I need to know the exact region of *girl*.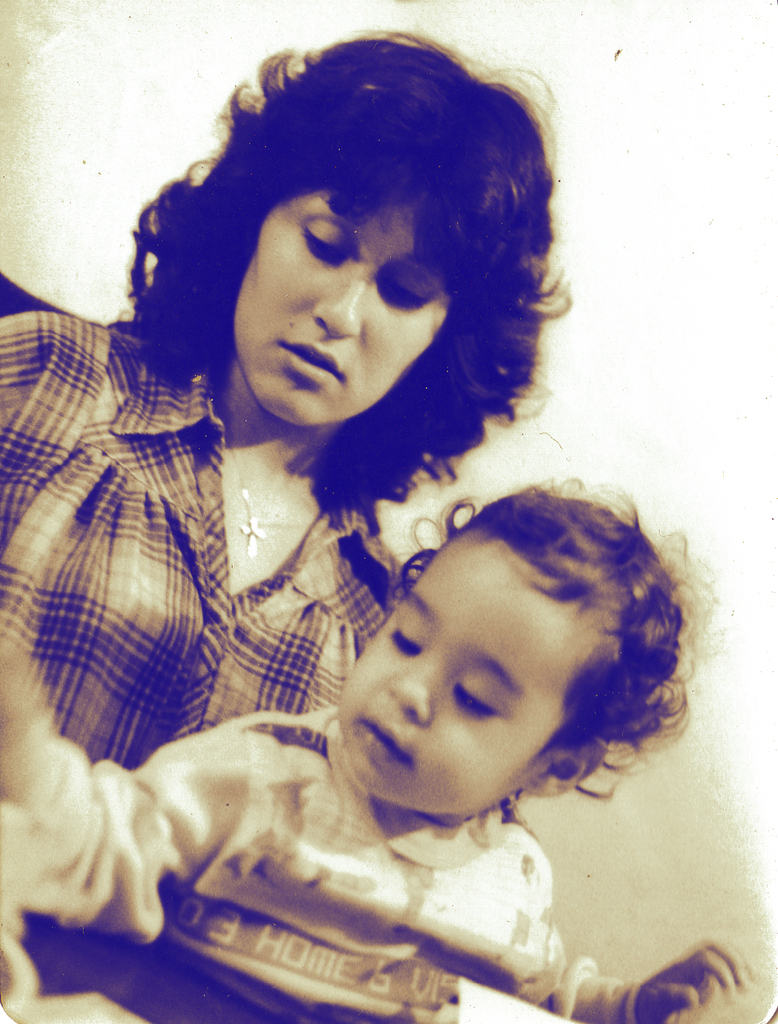
Region: {"left": 0, "top": 32, "right": 567, "bottom": 772}.
